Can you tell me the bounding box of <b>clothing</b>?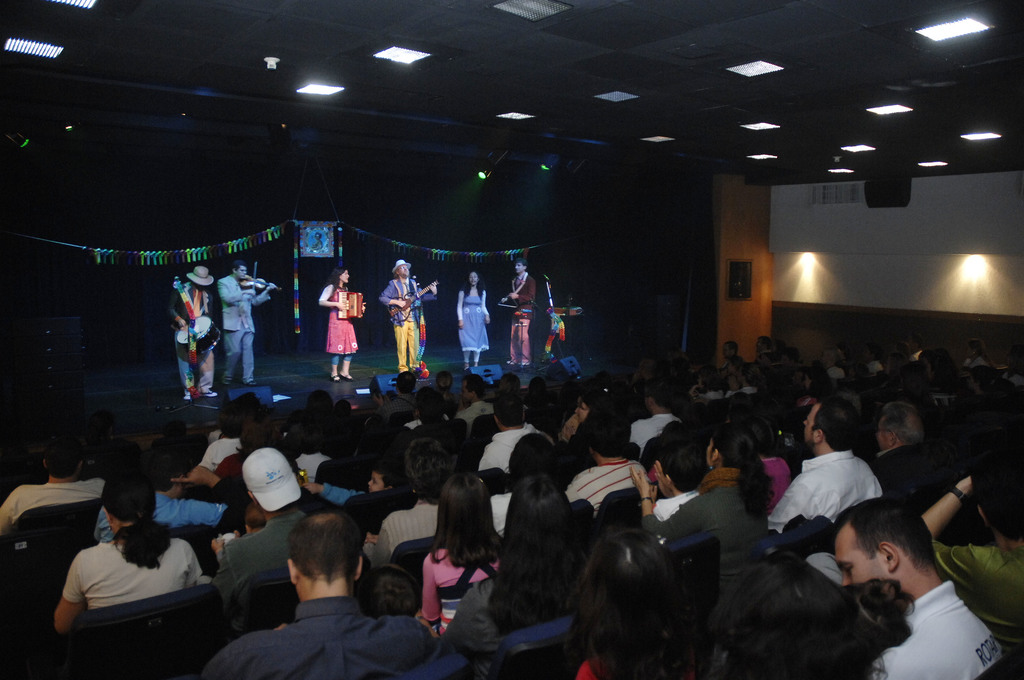
left=455, top=400, right=494, bottom=437.
